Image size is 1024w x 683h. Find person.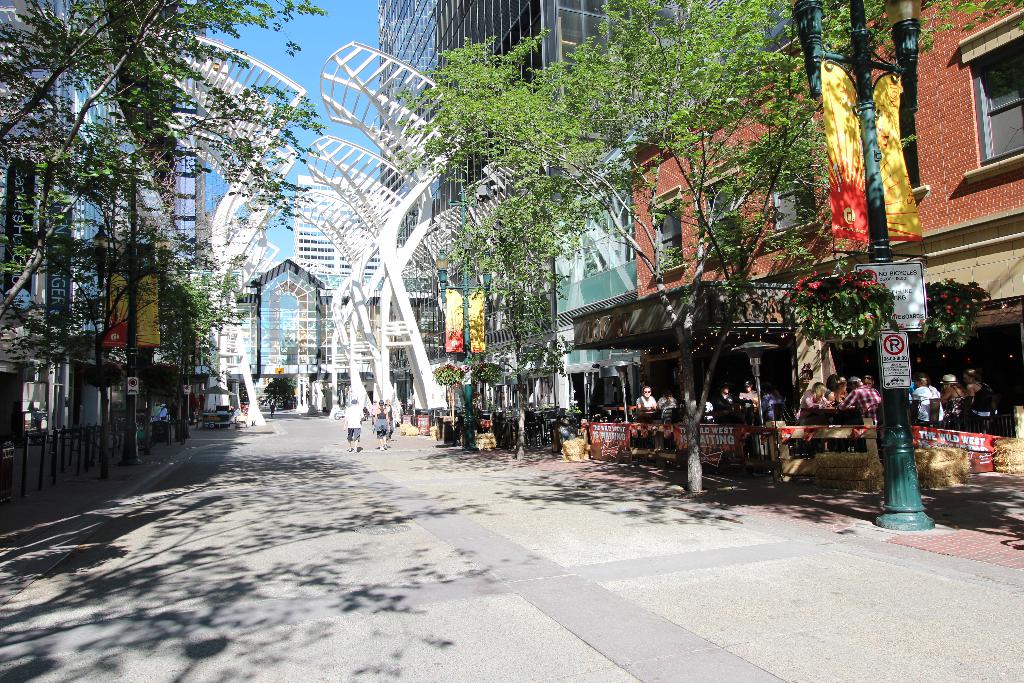
BBox(634, 386, 657, 425).
